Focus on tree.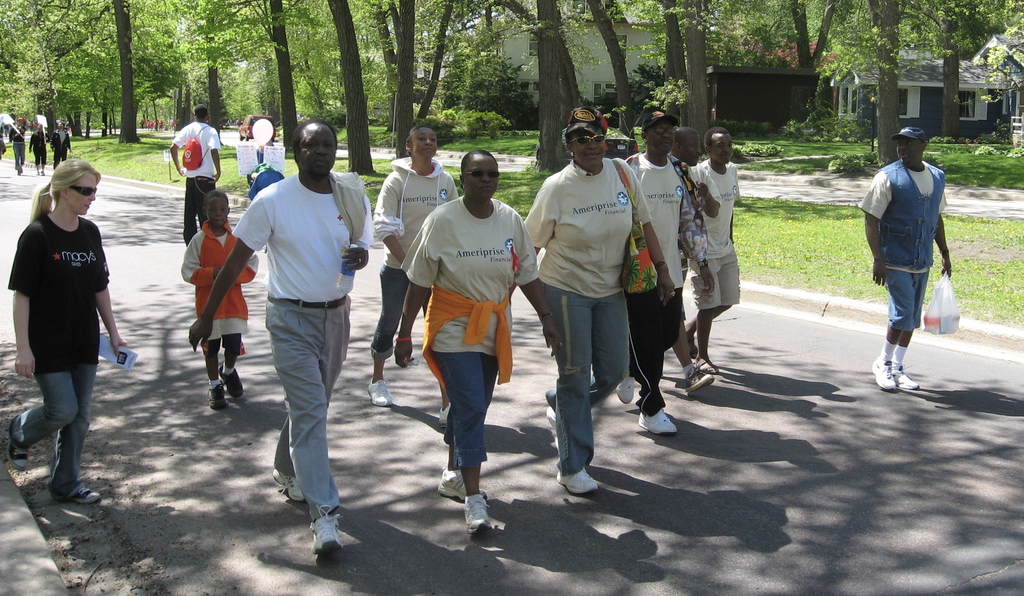
Focused at bbox(415, 0, 460, 120).
